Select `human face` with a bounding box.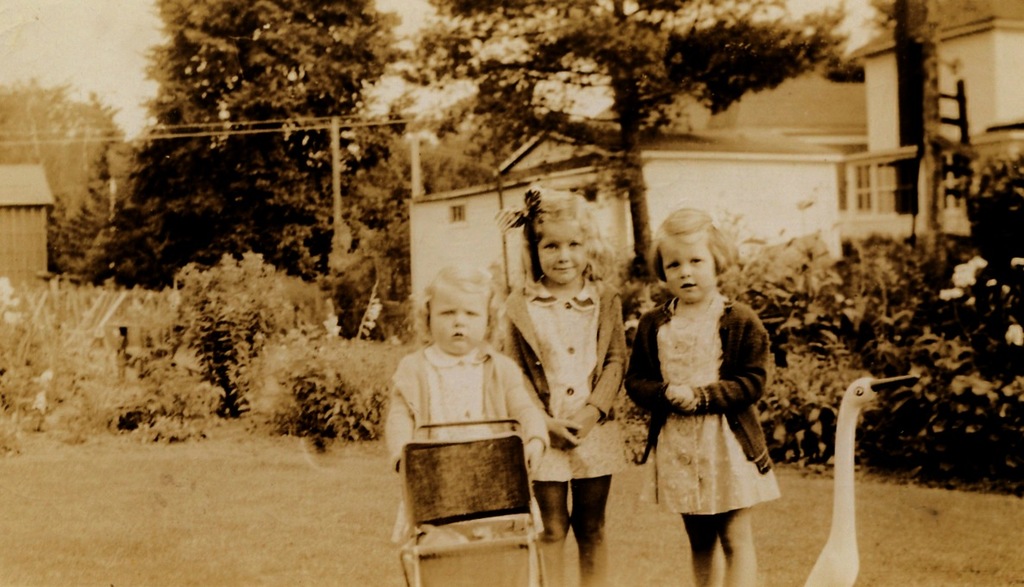
bbox(664, 228, 716, 299).
